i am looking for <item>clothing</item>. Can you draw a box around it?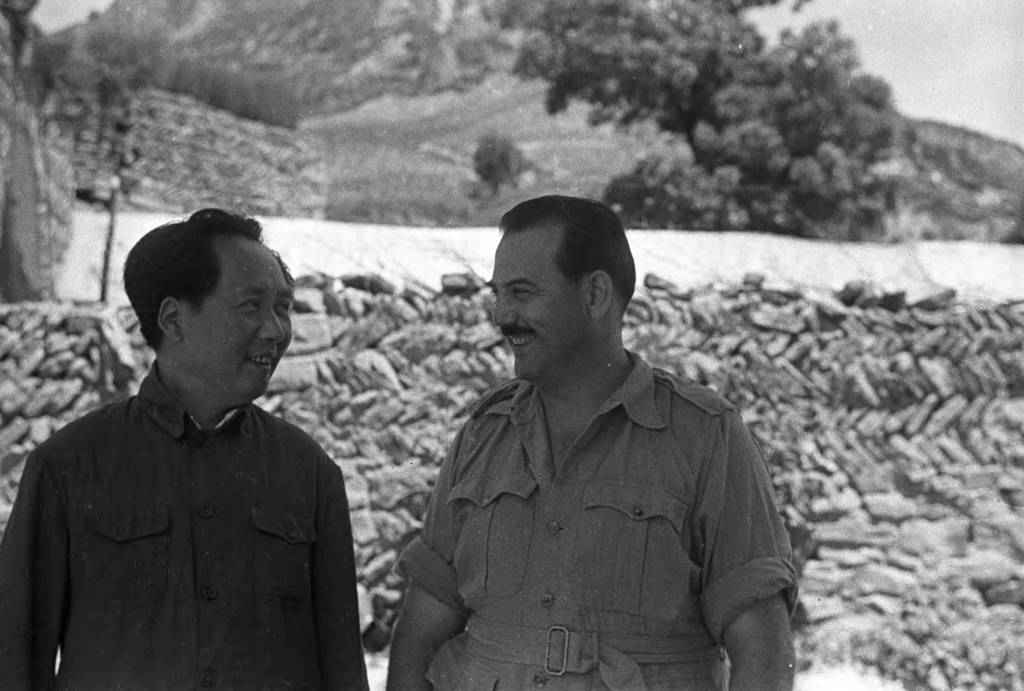
Sure, the bounding box is detection(1, 364, 371, 690).
